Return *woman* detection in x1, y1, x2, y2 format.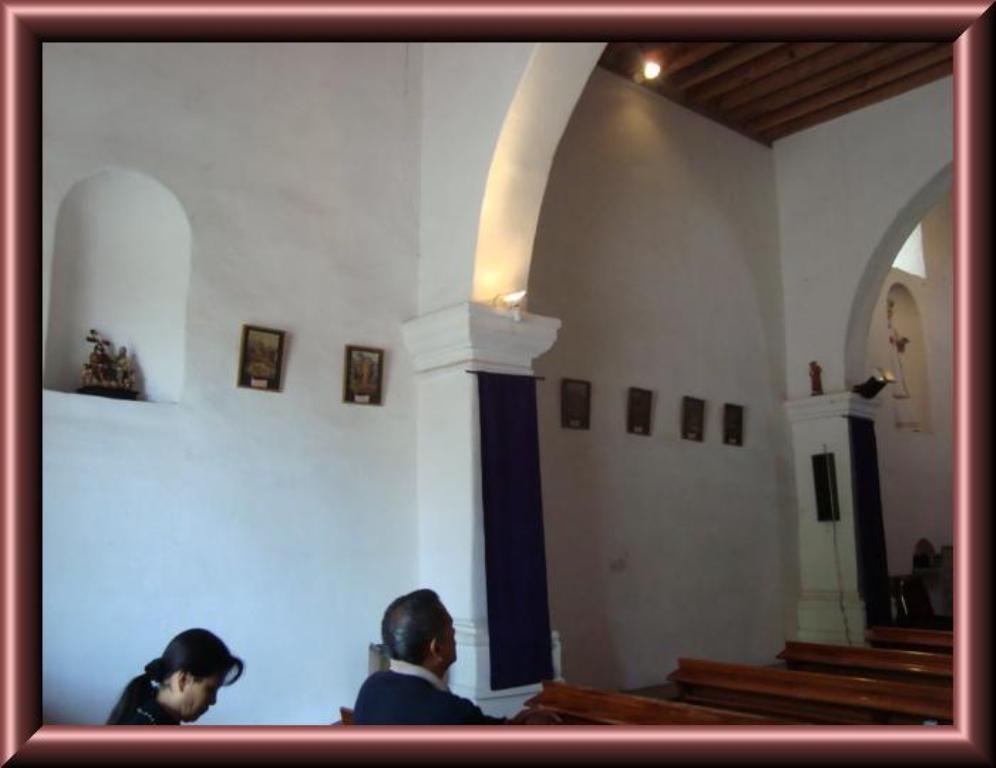
105, 628, 243, 726.
